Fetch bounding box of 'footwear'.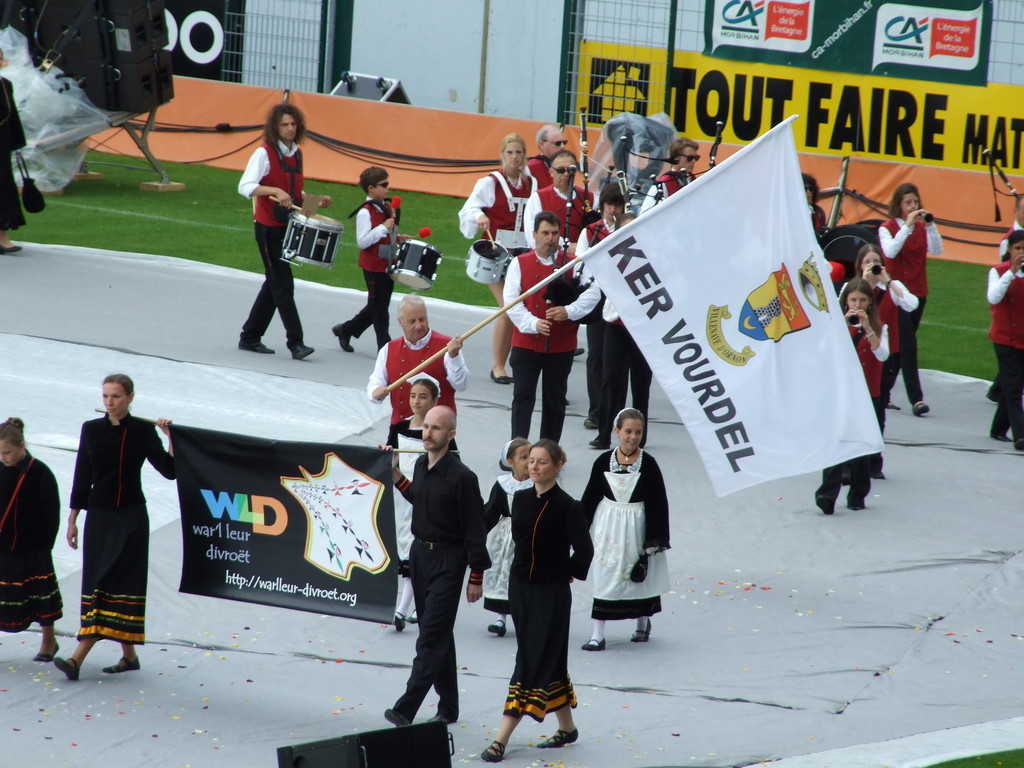
Bbox: <bbox>535, 726, 580, 751</bbox>.
